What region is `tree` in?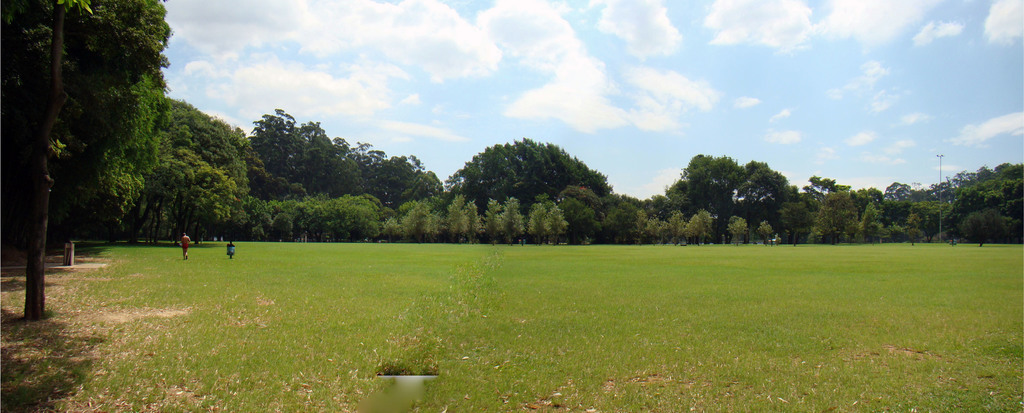
664:145:803:232.
